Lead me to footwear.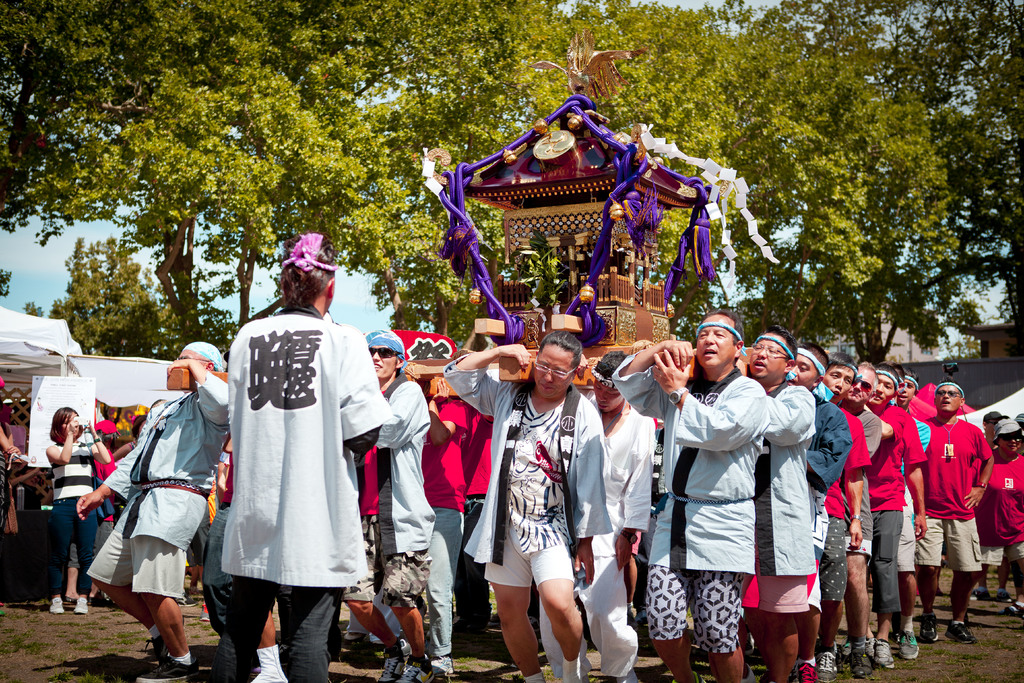
Lead to bbox(141, 633, 168, 659).
